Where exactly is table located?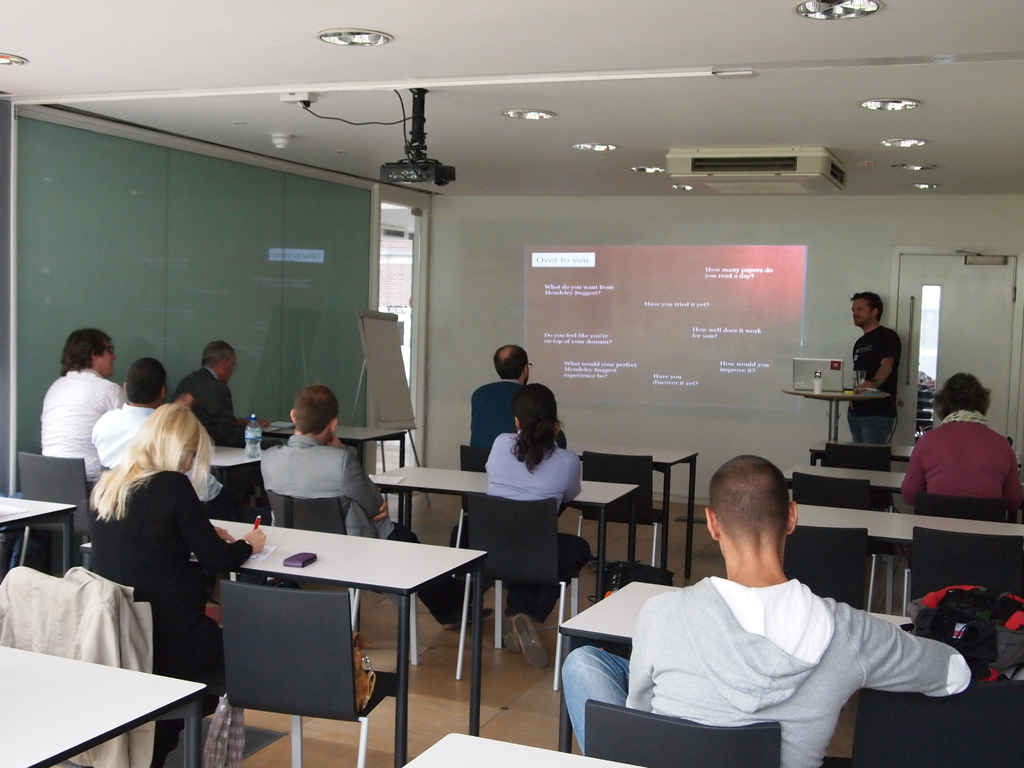
Its bounding box is region(788, 500, 1023, 614).
